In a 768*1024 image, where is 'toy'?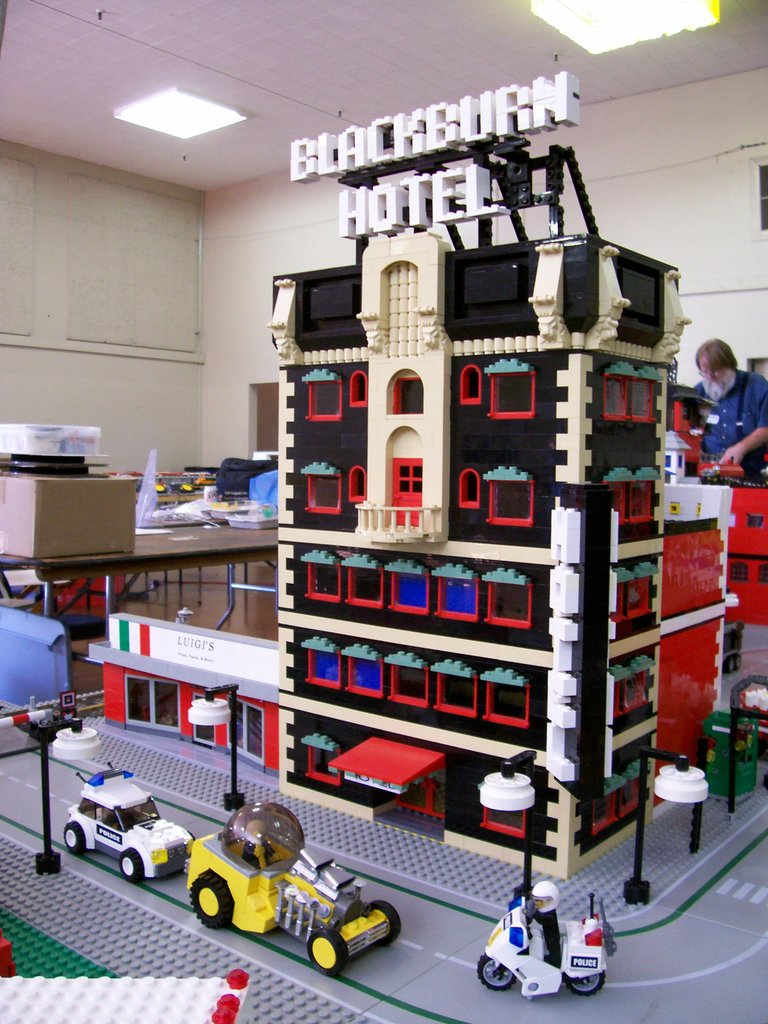
[188, 682, 397, 979].
